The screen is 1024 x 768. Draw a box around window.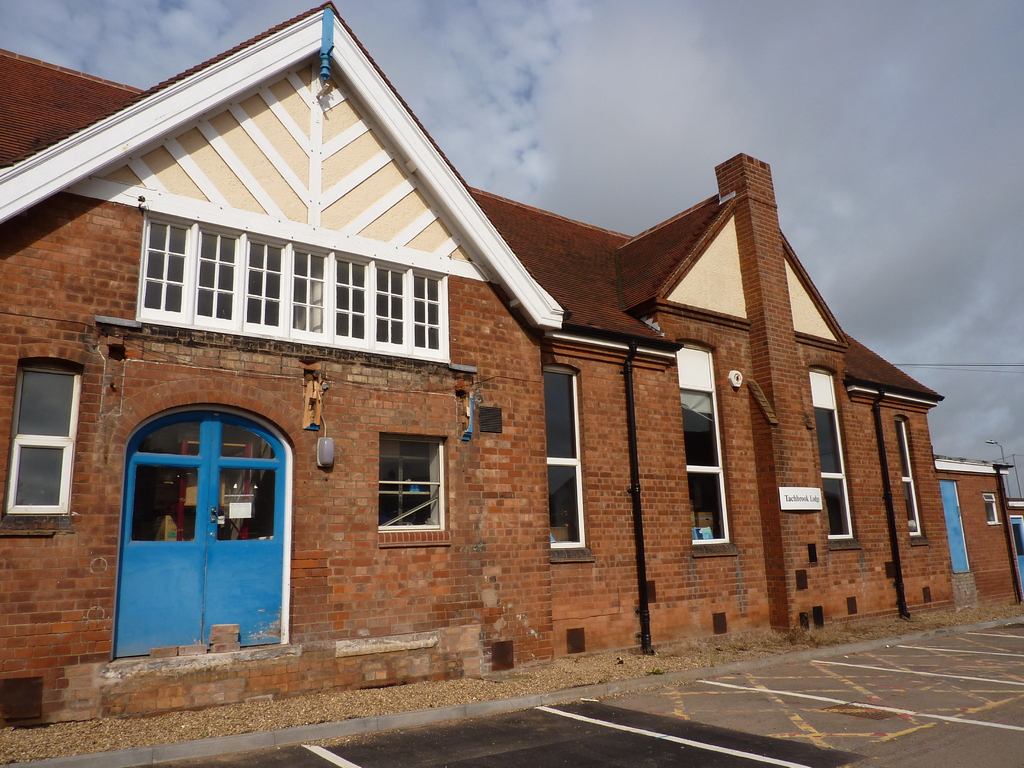
376,431,452,533.
